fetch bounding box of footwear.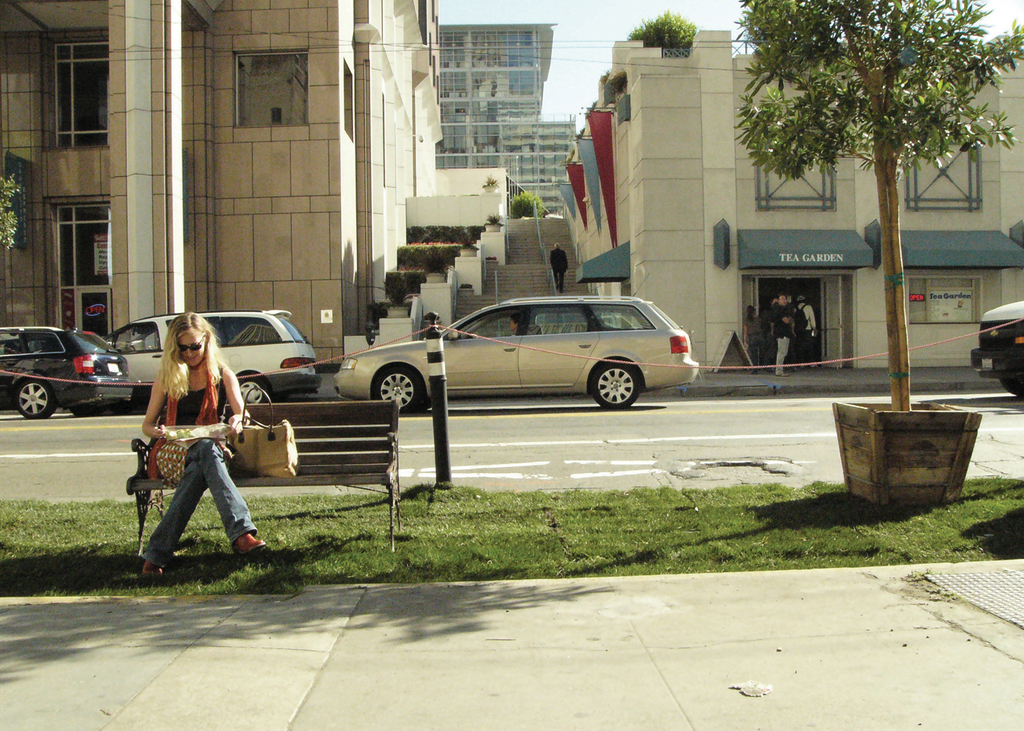
Bbox: 230,530,267,562.
